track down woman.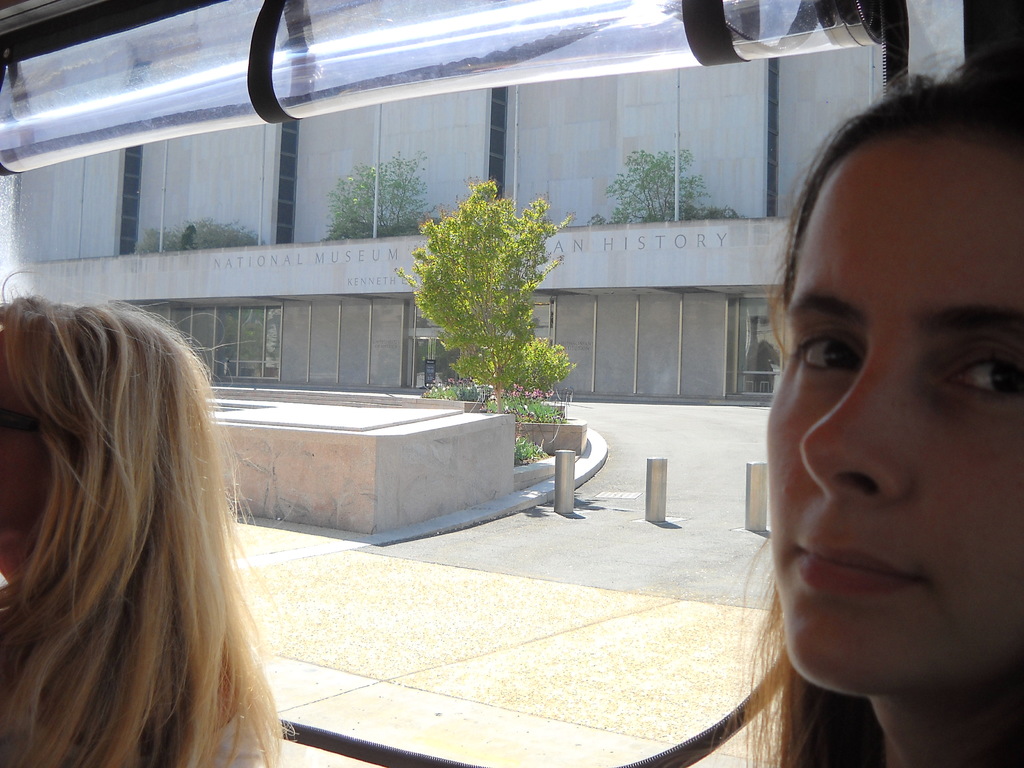
Tracked to (727, 49, 1023, 767).
